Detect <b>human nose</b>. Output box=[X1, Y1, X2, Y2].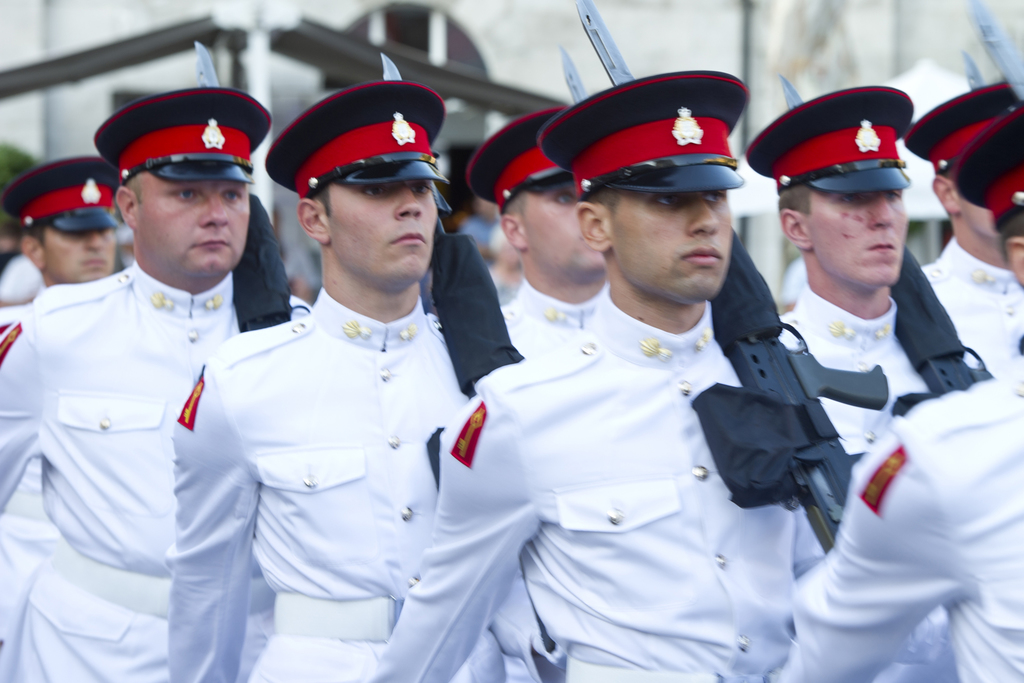
box=[391, 184, 424, 224].
